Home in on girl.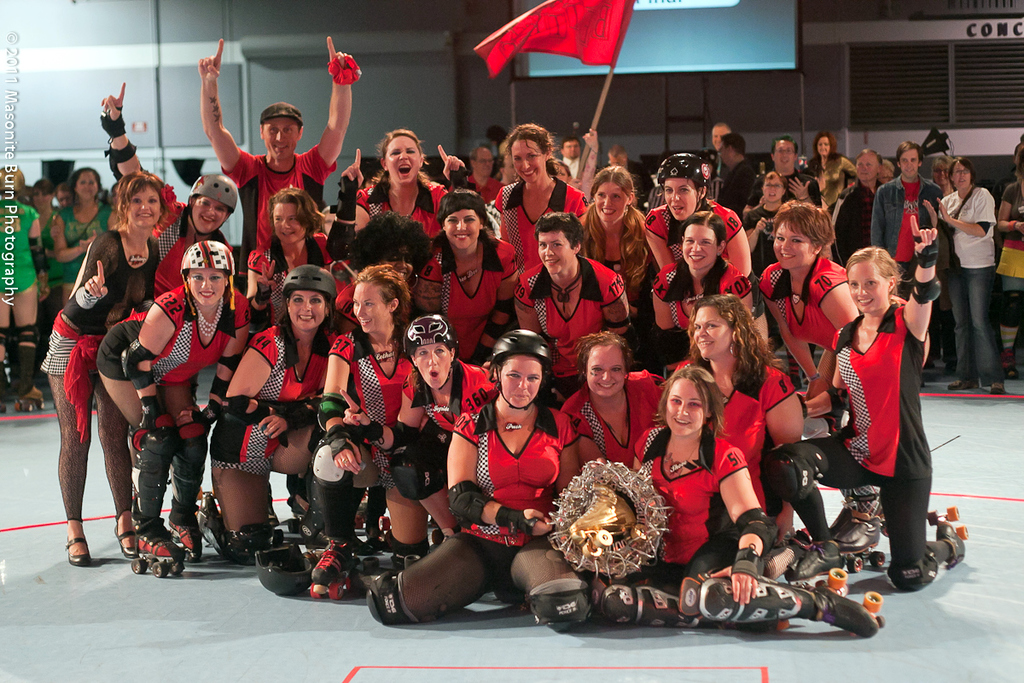
Homed in at l=759, t=205, r=964, b=582.
